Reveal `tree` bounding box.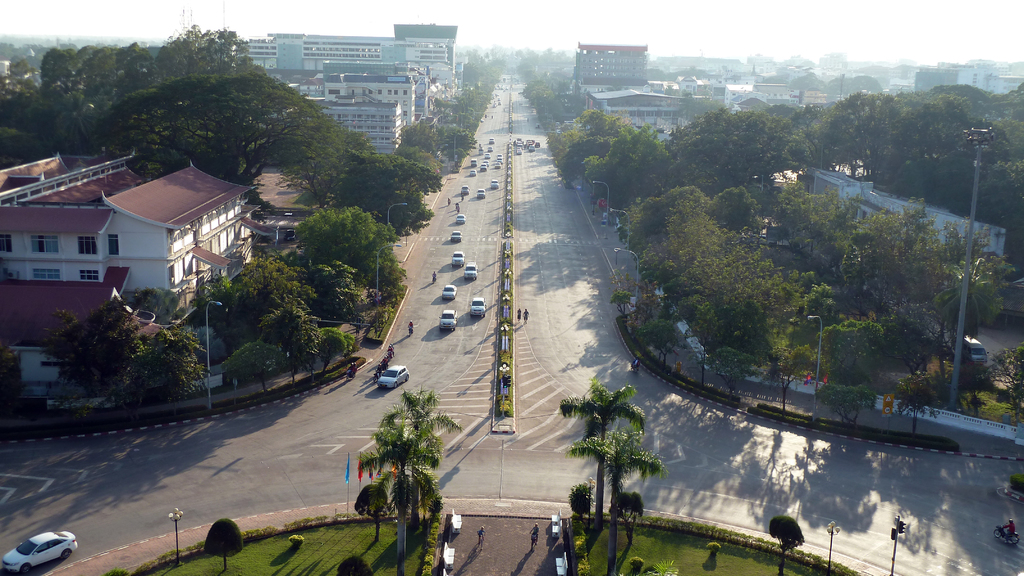
Revealed: (left=558, top=375, right=648, bottom=530).
